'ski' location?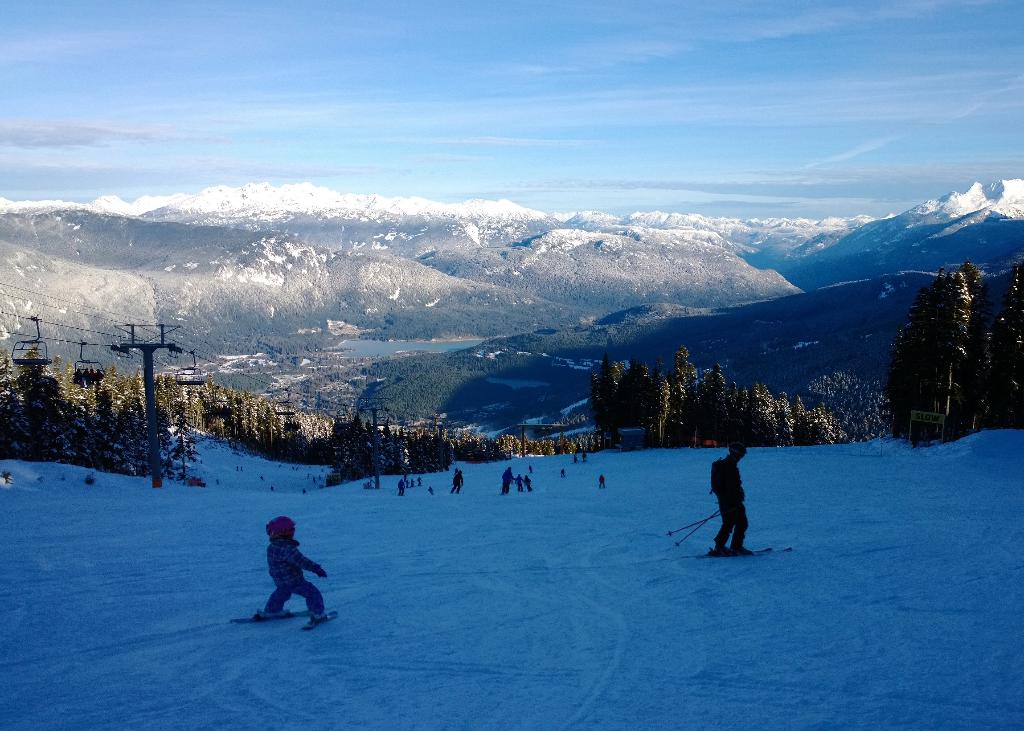
<region>301, 606, 340, 632</region>
